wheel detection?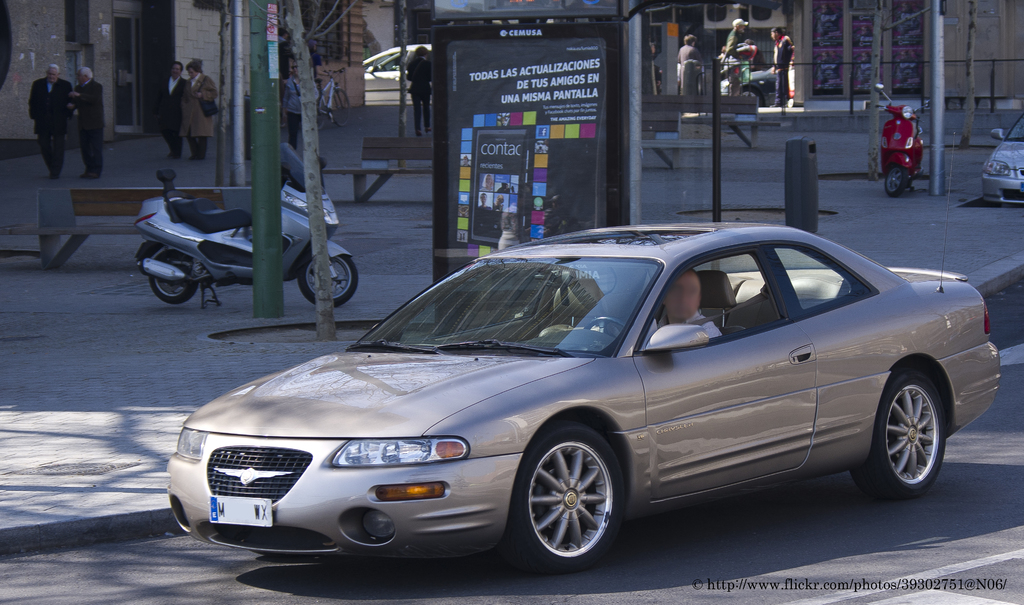
148, 251, 198, 304
